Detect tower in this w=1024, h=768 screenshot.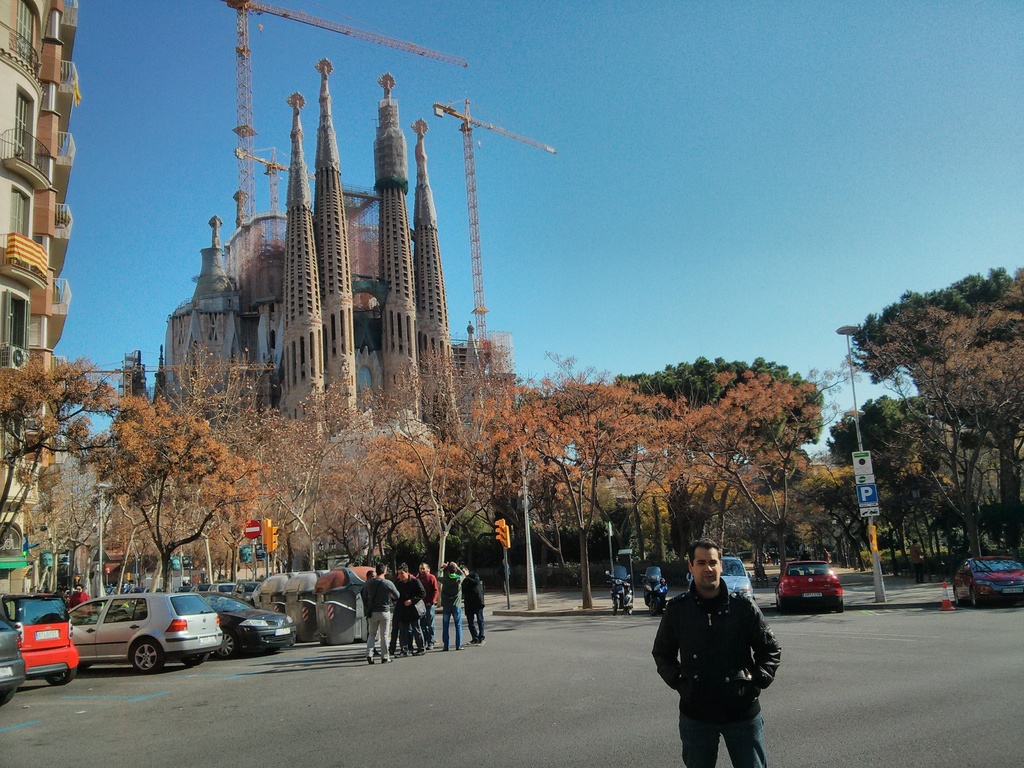
Detection: pyautogui.locateOnScreen(382, 74, 417, 424).
